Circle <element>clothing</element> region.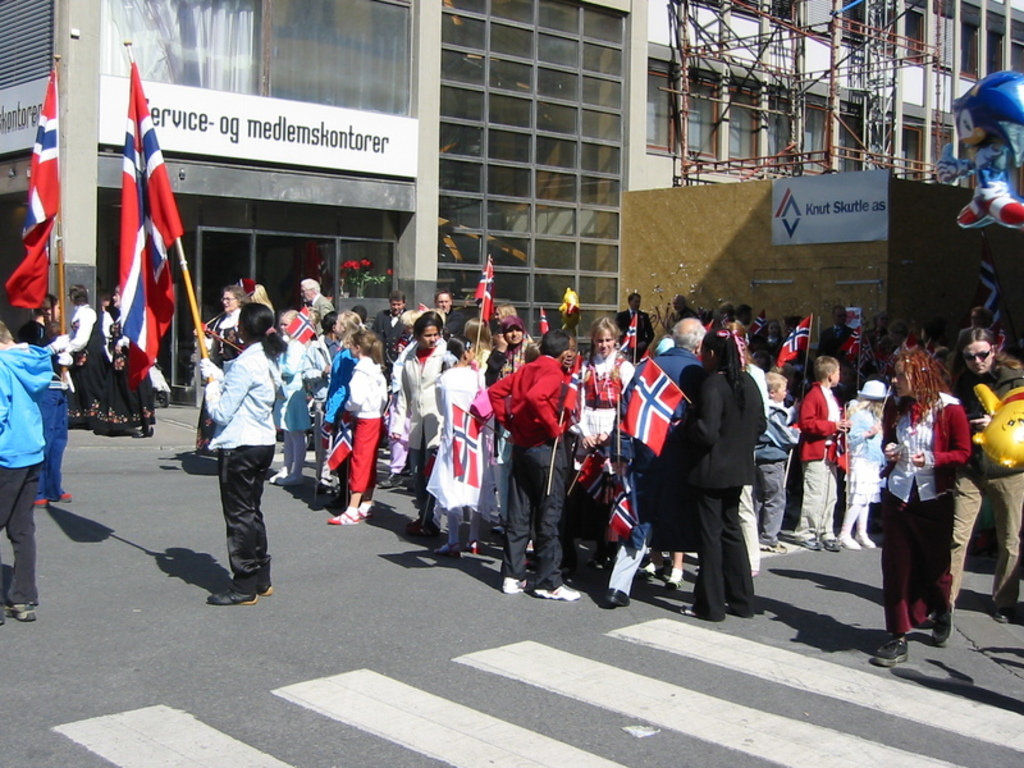
Region: rect(339, 351, 388, 420).
